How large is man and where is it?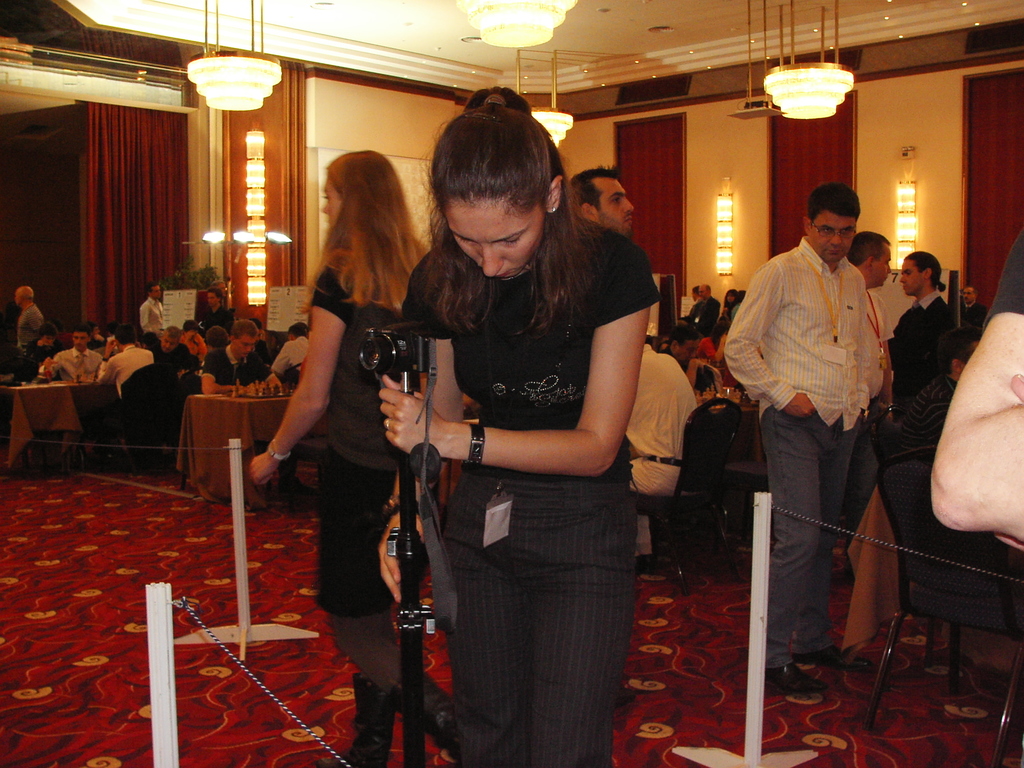
Bounding box: box=[269, 317, 310, 380].
